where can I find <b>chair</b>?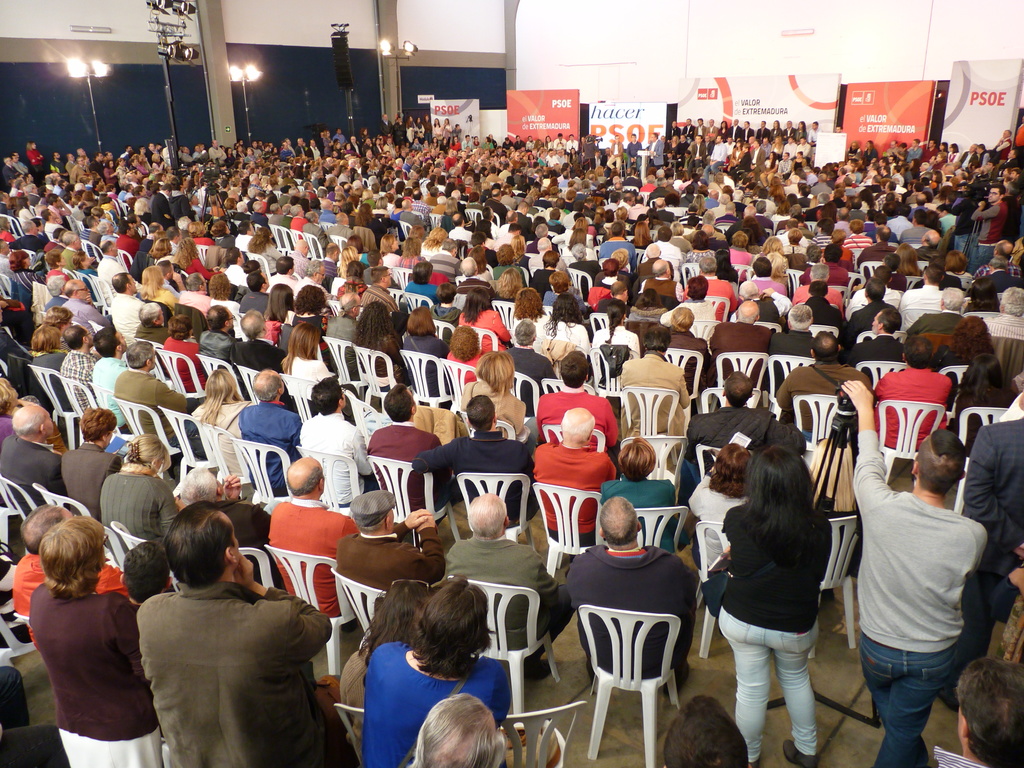
You can find it at bbox=[279, 369, 320, 423].
